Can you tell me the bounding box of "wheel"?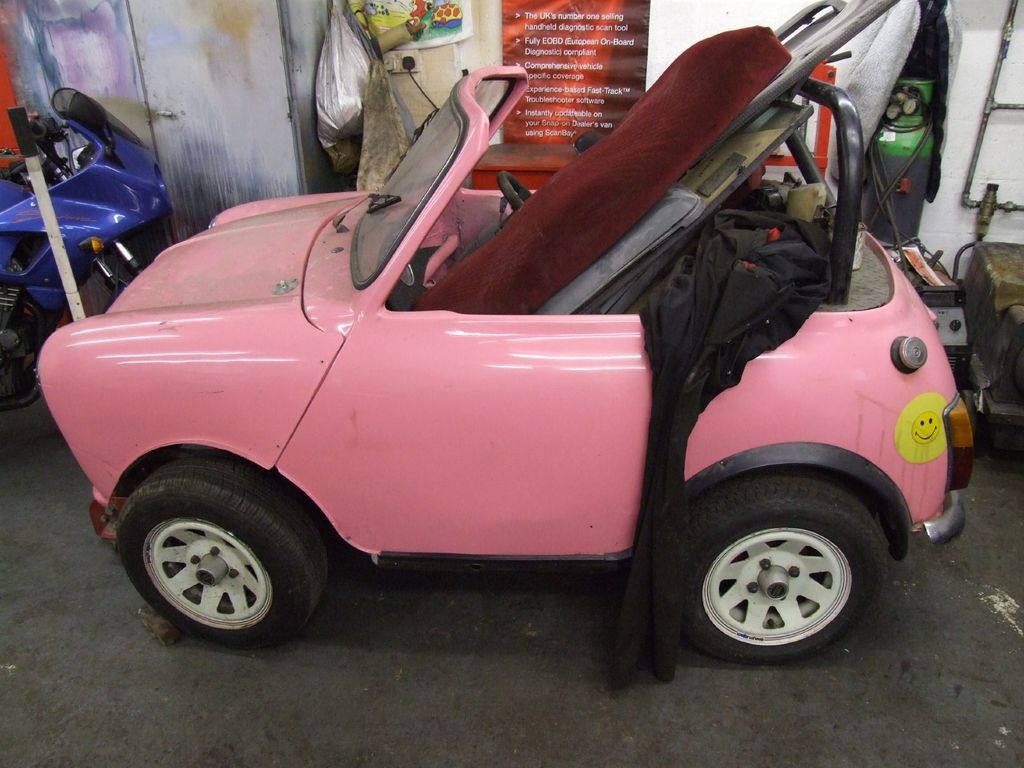
(left=689, top=468, right=884, bottom=669).
